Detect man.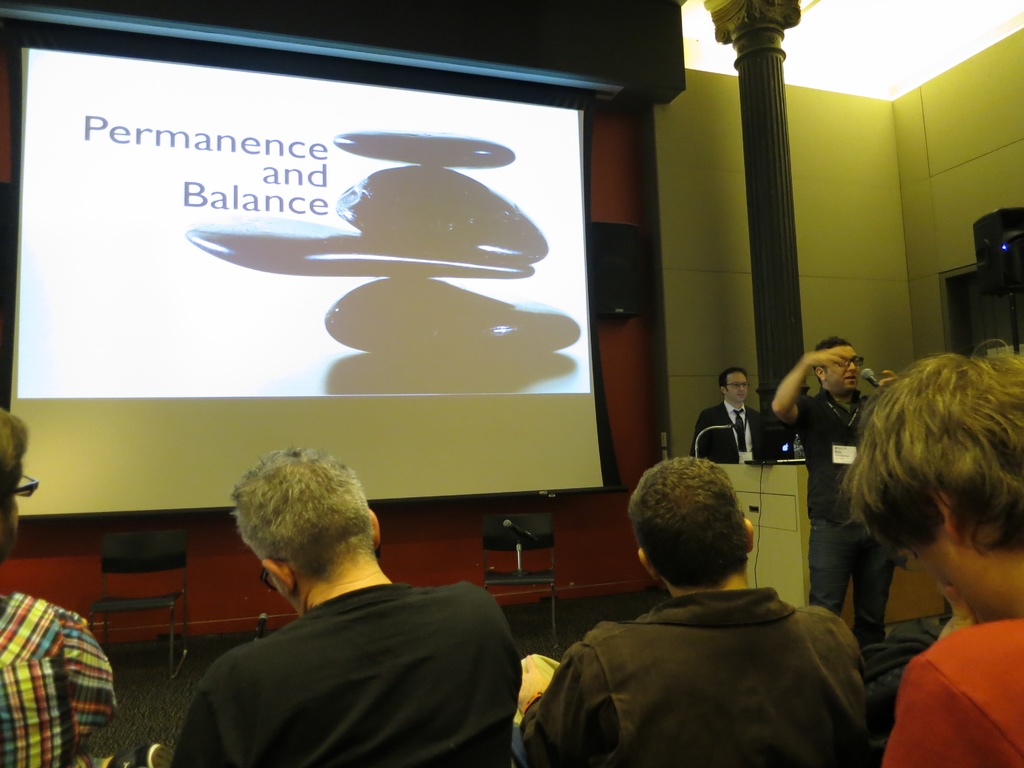
Detected at 513, 454, 871, 767.
